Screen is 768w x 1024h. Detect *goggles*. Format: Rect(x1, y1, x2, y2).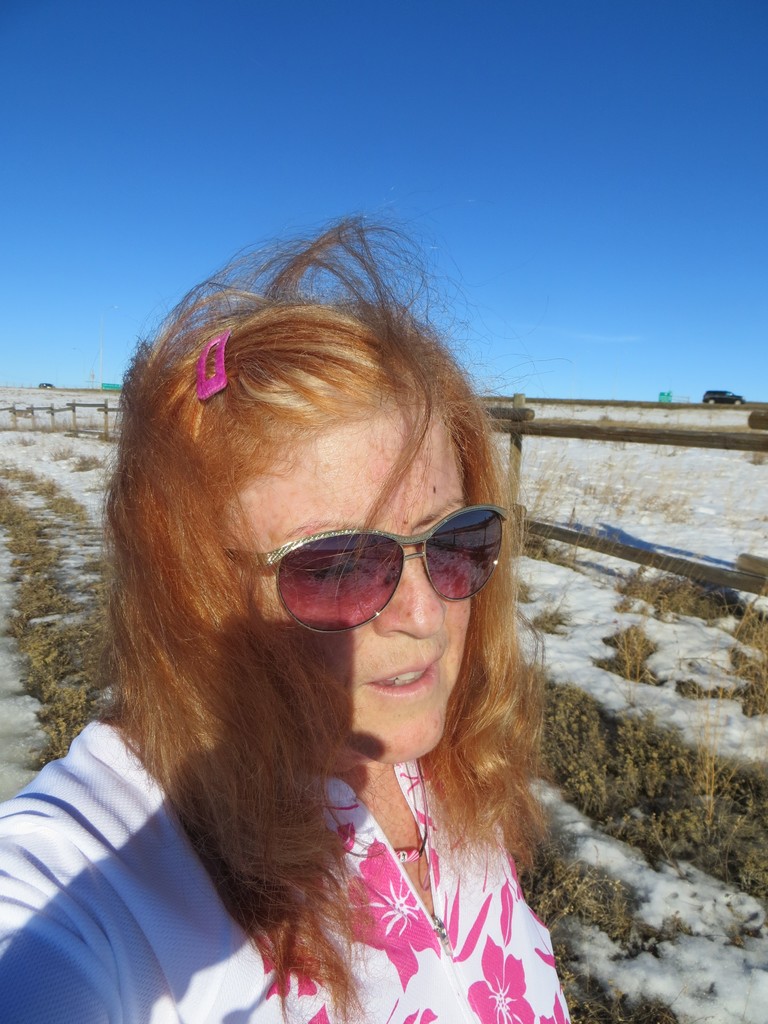
Rect(231, 500, 515, 628).
